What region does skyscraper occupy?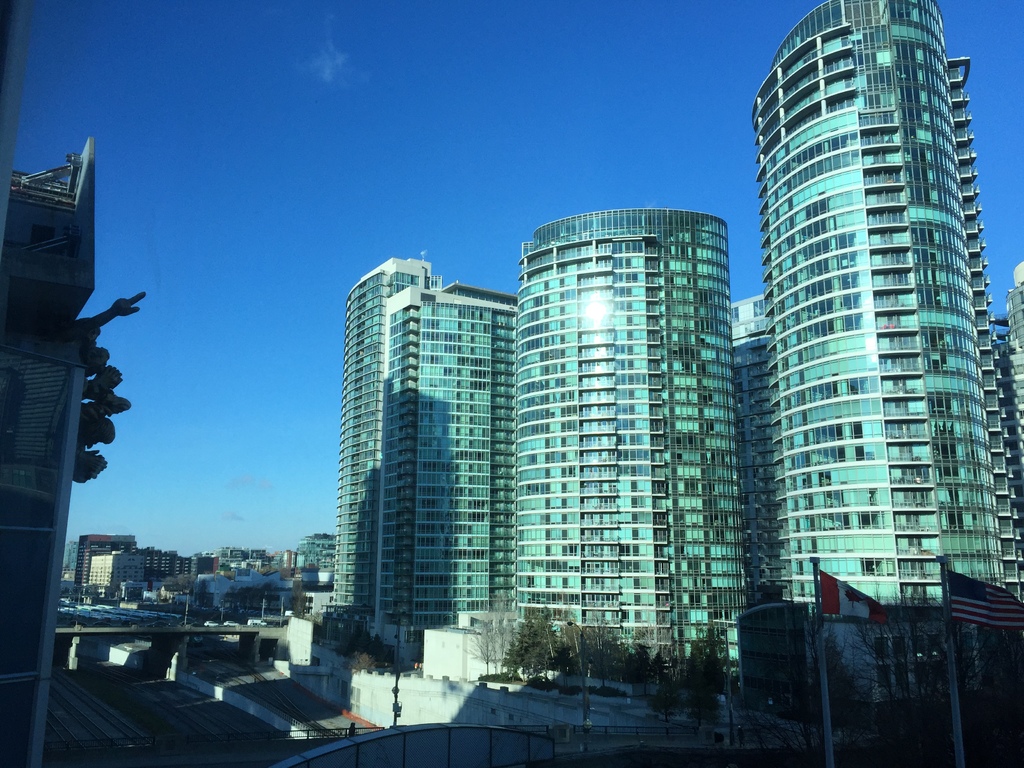
<region>294, 532, 334, 573</region>.
